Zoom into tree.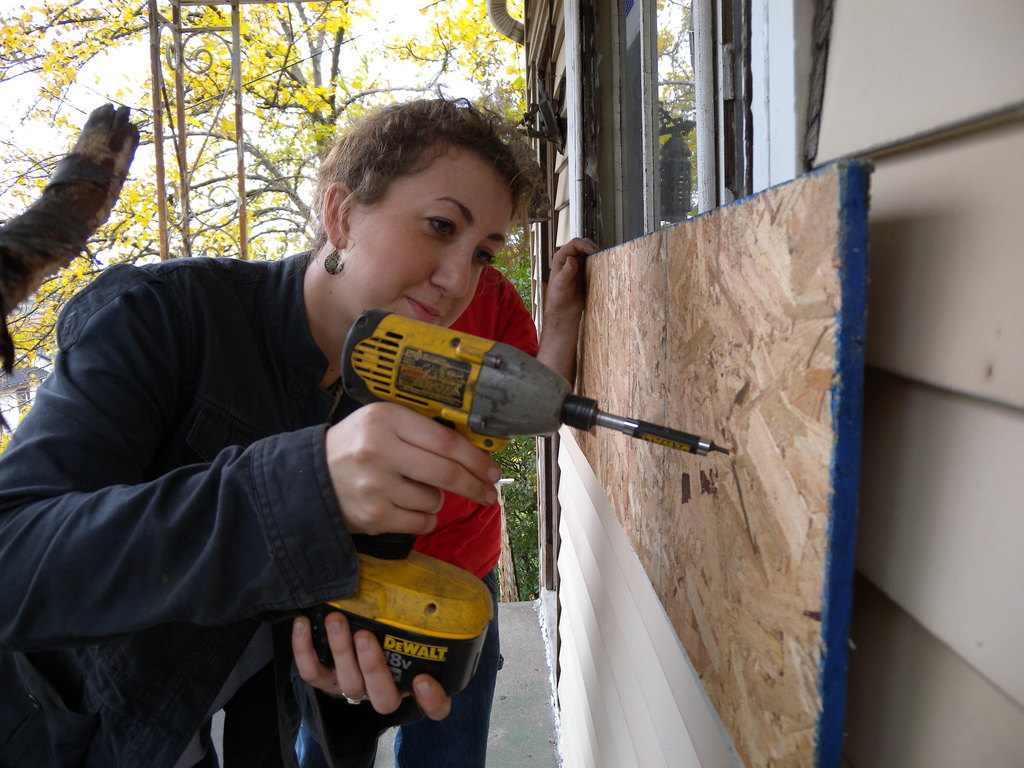
Zoom target: 0:0:534:459.
